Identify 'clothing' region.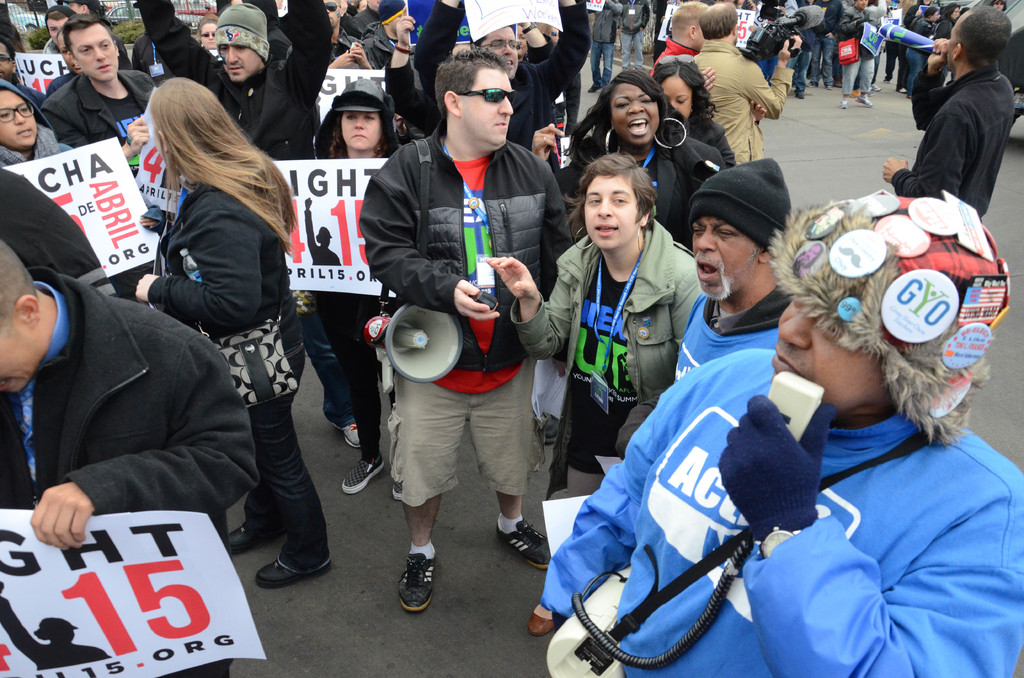
Region: 0,266,255,677.
